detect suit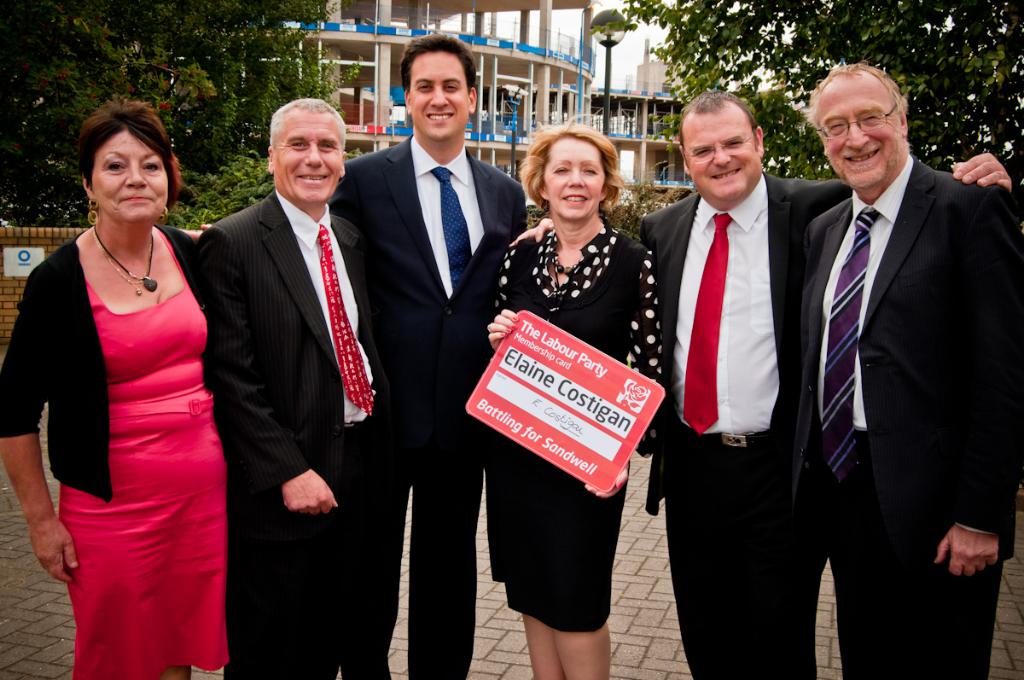
{"x1": 783, "y1": 155, "x2": 1023, "y2": 679}
